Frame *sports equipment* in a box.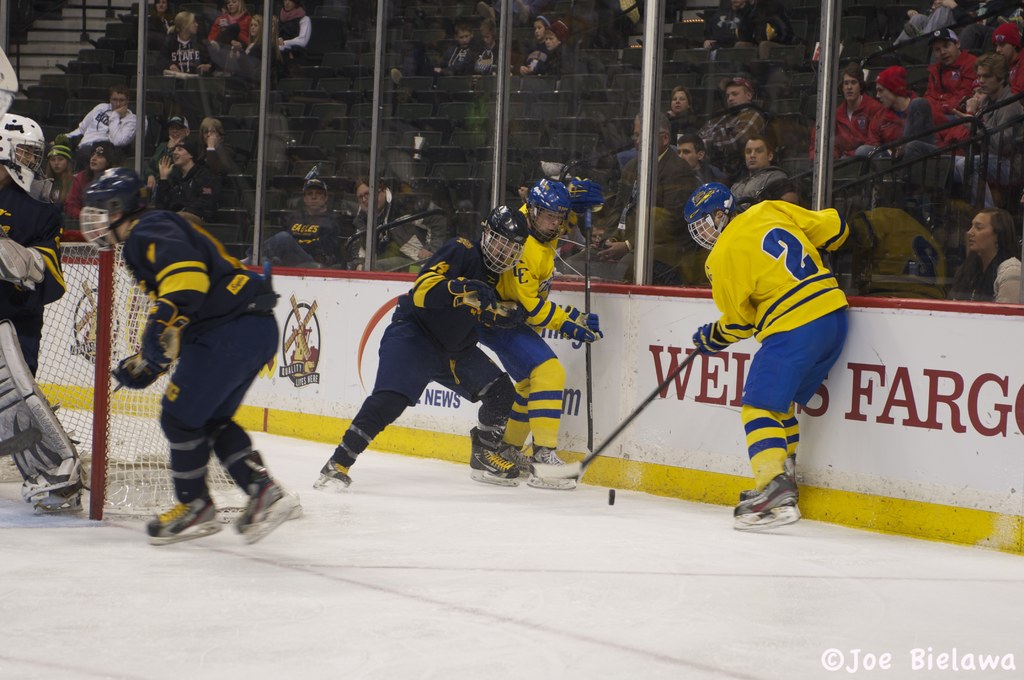
[left=81, top=162, right=147, bottom=250].
